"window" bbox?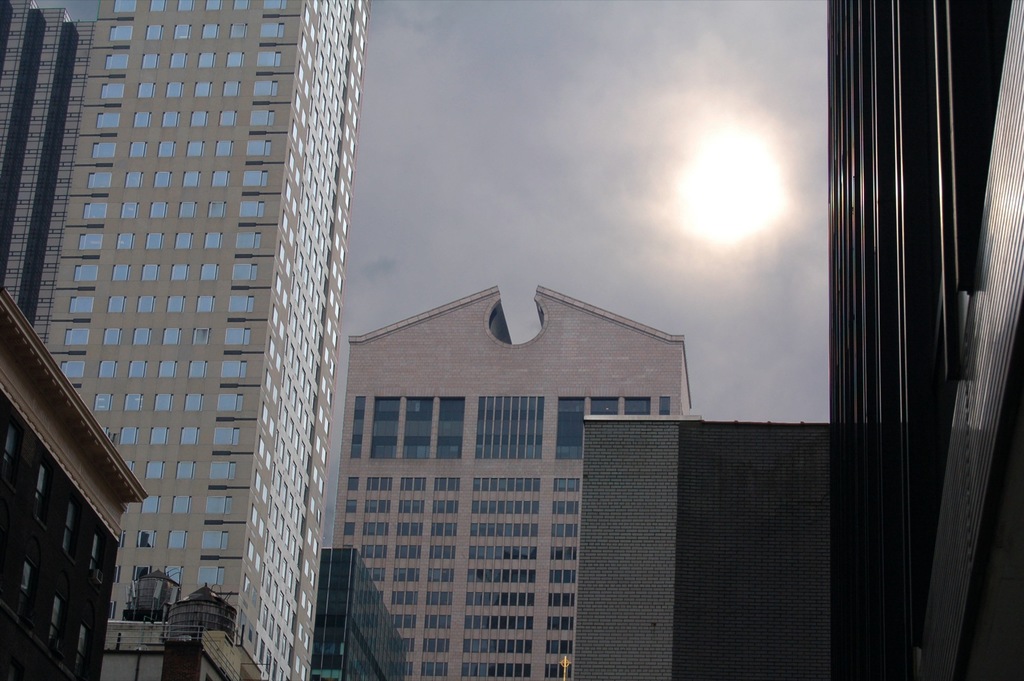
132,565,152,587
